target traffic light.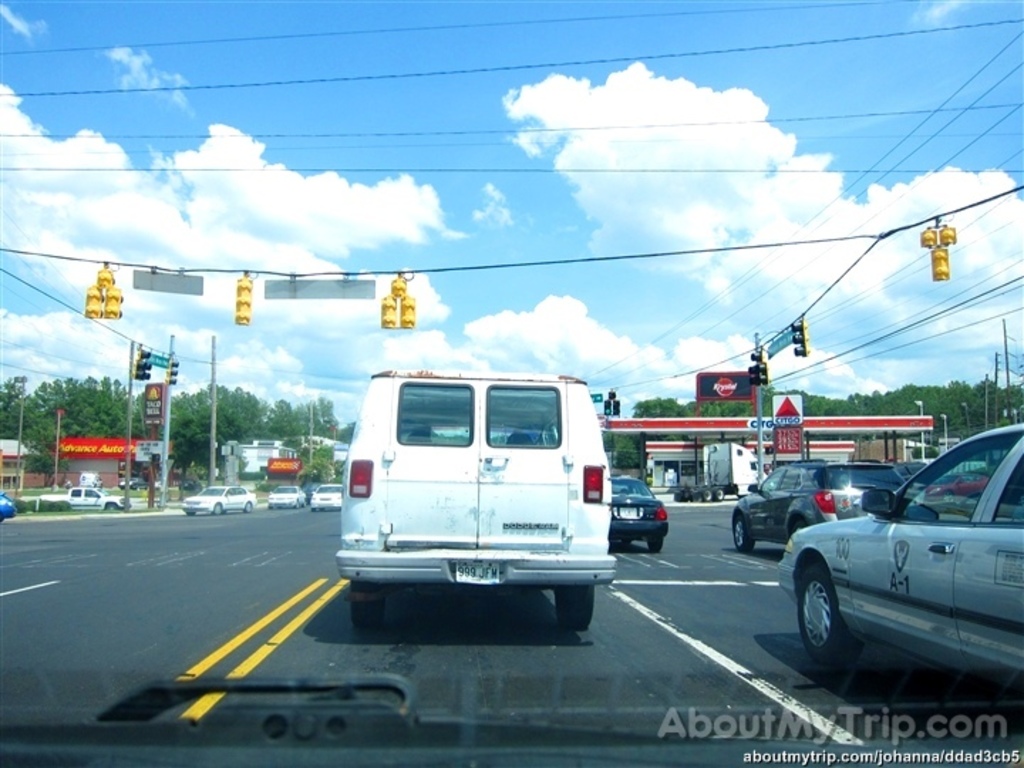
Target region: l=748, t=348, r=771, b=387.
